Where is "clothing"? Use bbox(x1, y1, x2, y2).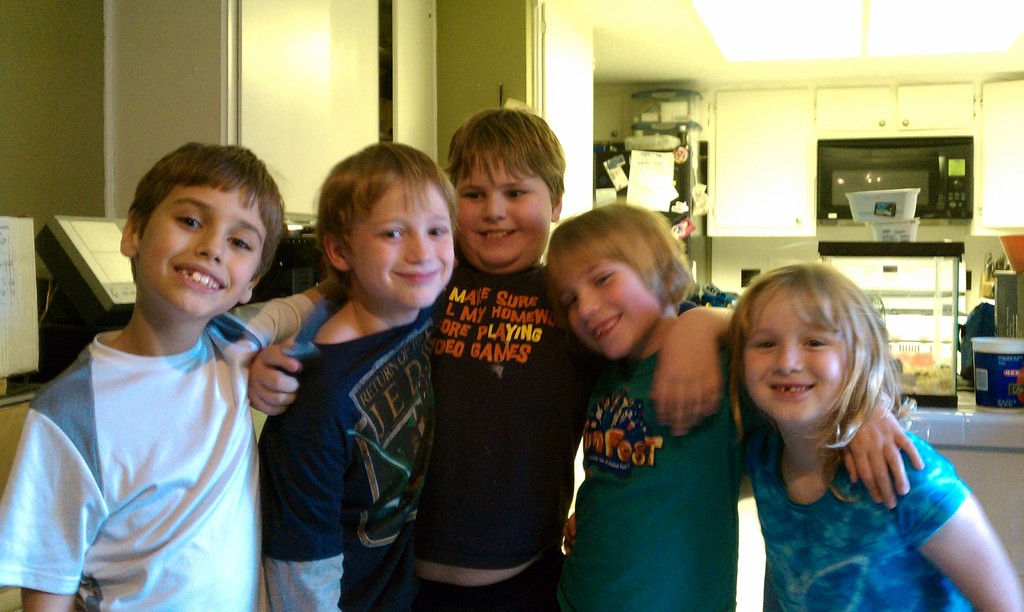
bbox(749, 424, 972, 611).
